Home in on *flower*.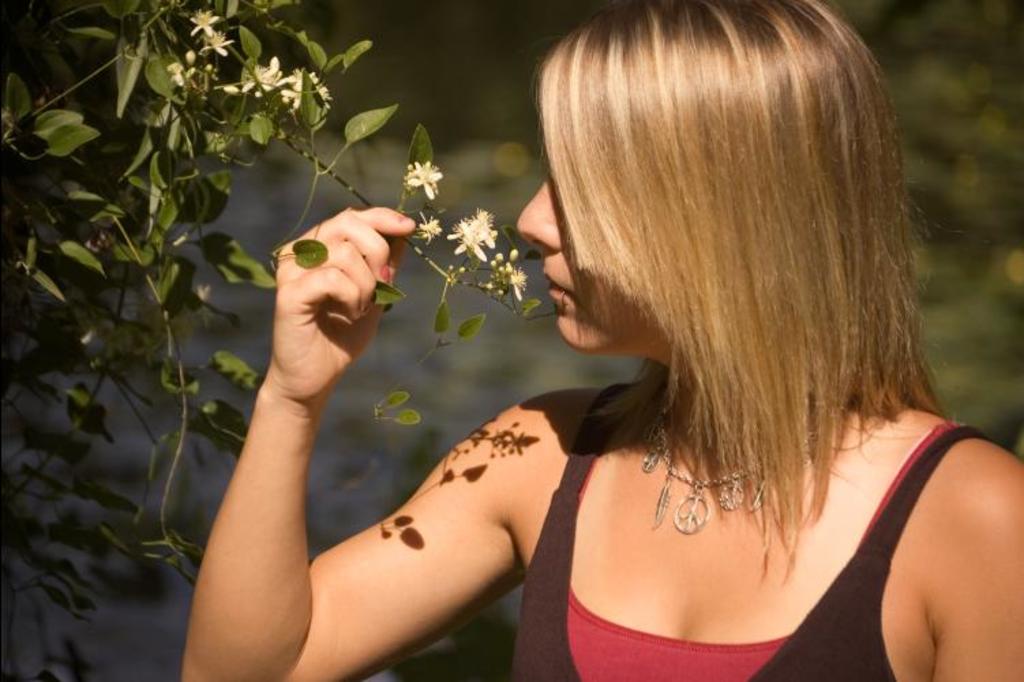
Homed in at (282, 71, 333, 108).
